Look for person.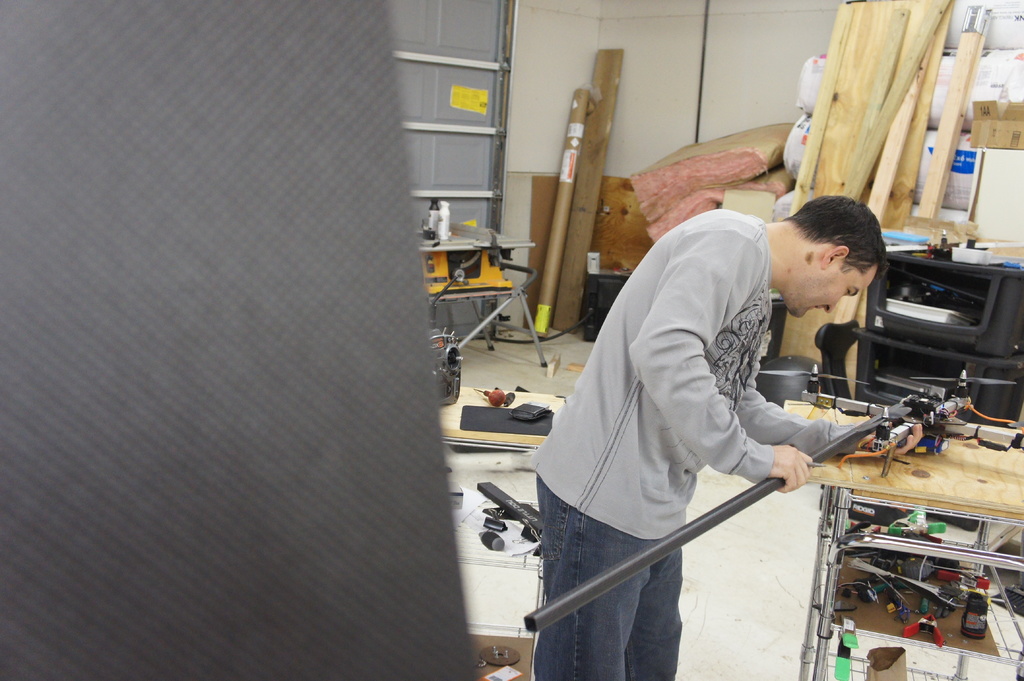
Found: left=559, top=147, right=894, bottom=660.
